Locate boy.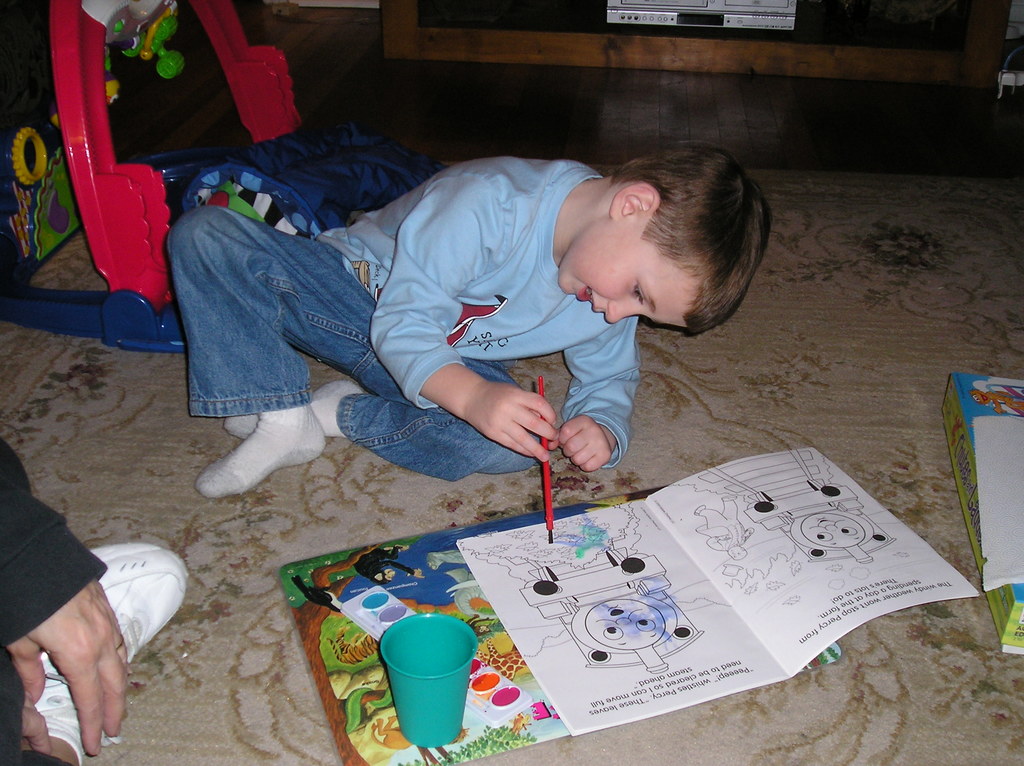
Bounding box: {"left": 145, "top": 104, "right": 799, "bottom": 495}.
